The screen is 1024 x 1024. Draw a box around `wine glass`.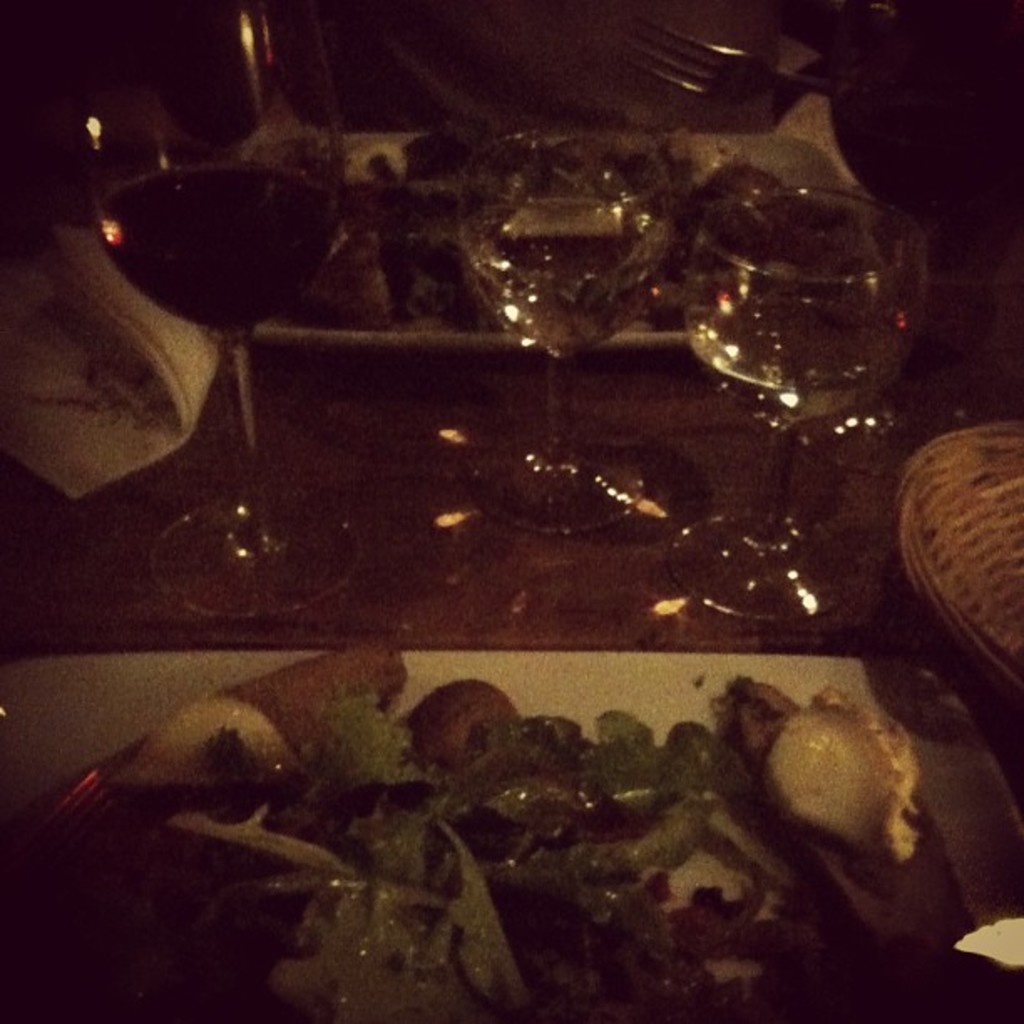
[452,134,683,532].
